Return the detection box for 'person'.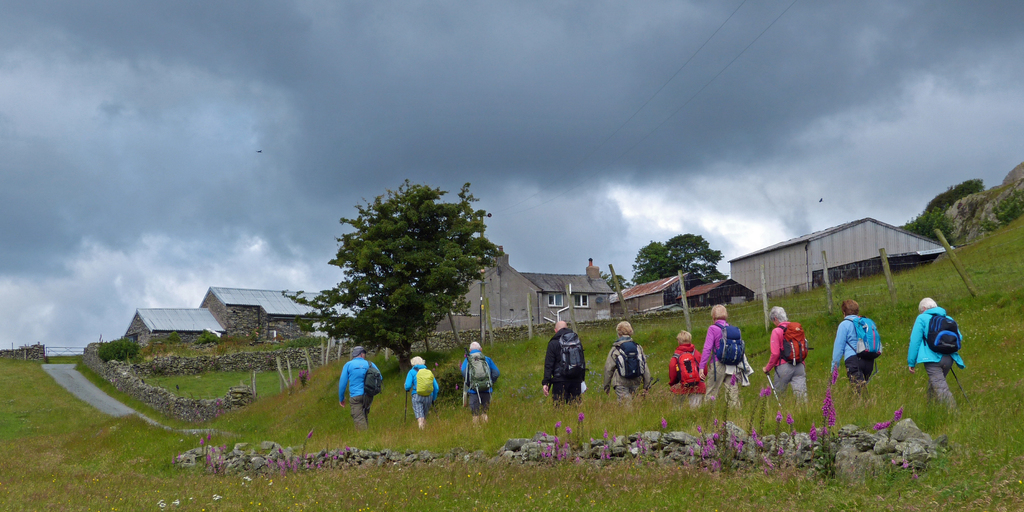
543, 319, 584, 413.
